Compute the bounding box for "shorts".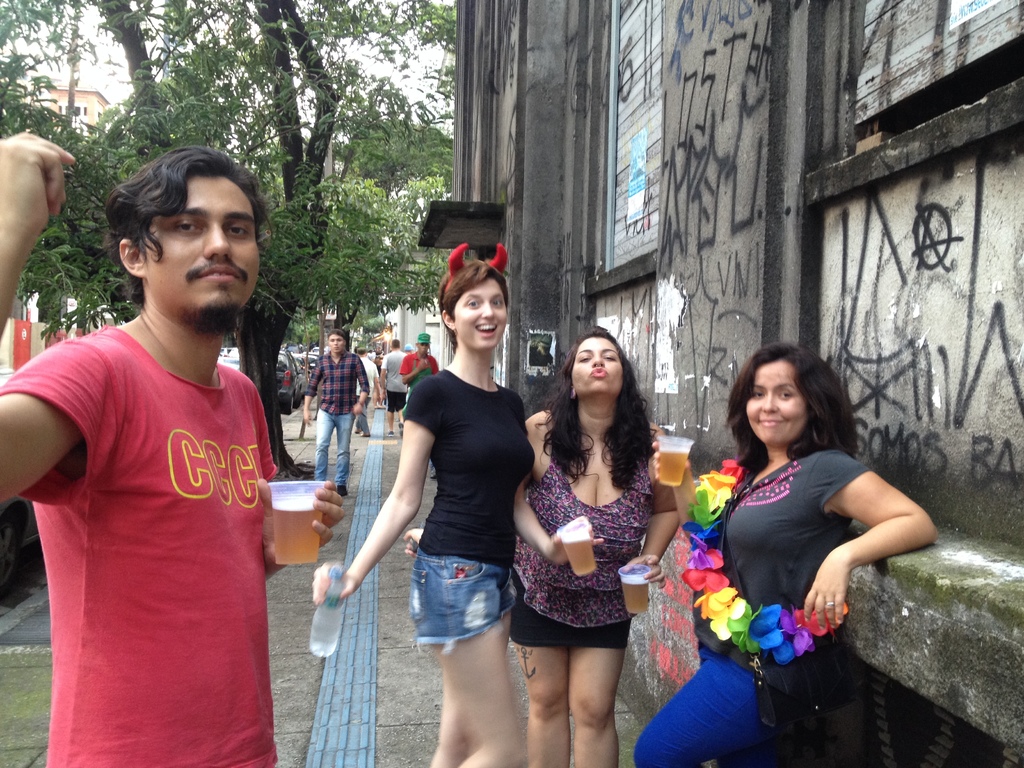
rect(386, 390, 408, 413).
